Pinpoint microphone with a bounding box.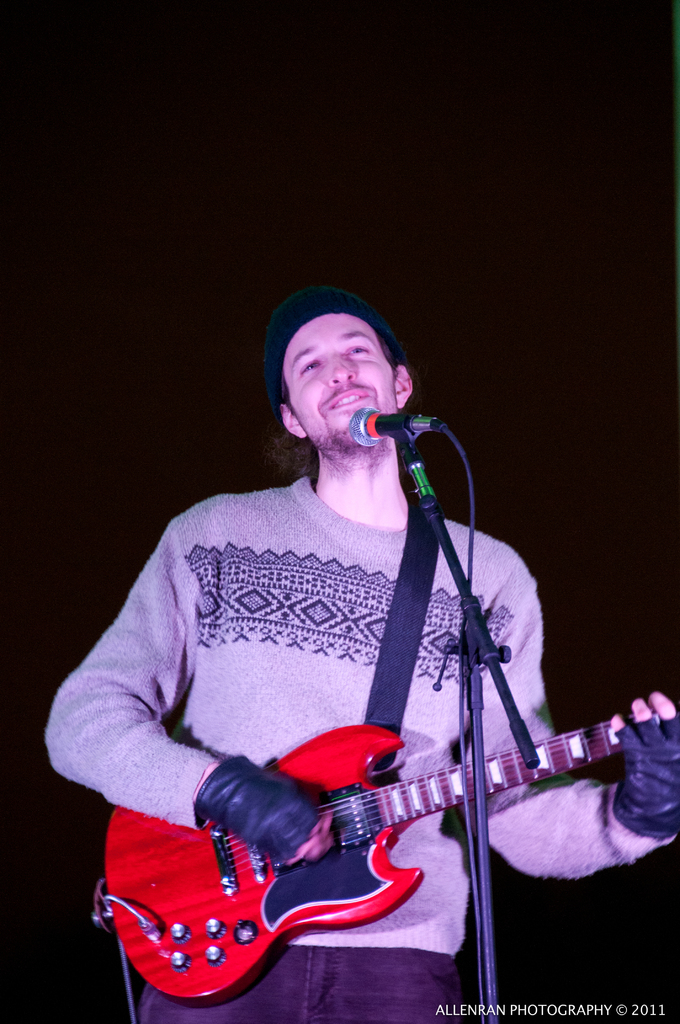
bbox(350, 406, 441, 443).
